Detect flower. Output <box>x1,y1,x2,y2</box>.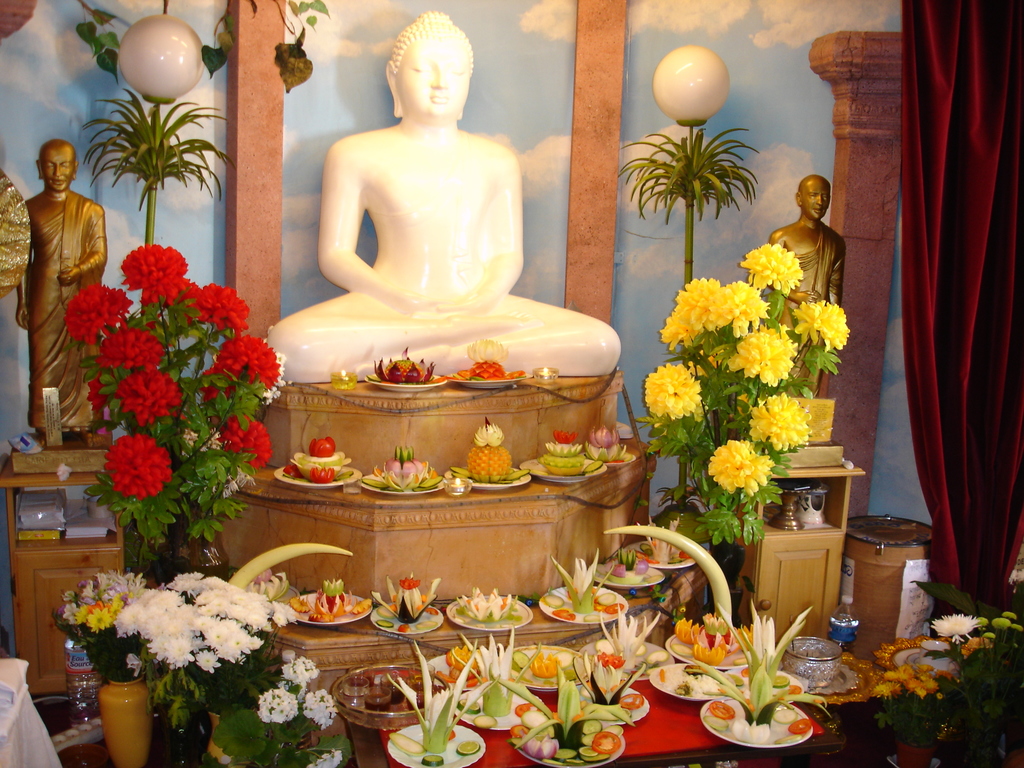
<box>206,335,278,389</box>.
